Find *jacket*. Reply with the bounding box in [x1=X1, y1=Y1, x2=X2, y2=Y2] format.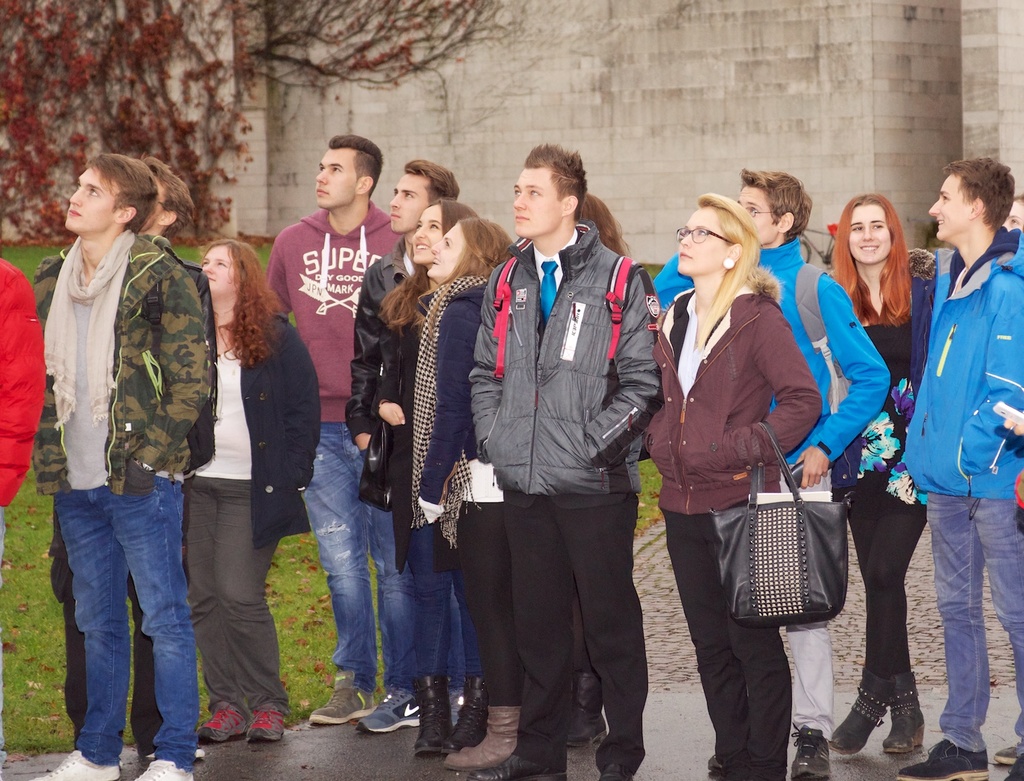
[x1=887, y1=221, x2=1023, y2=500].
